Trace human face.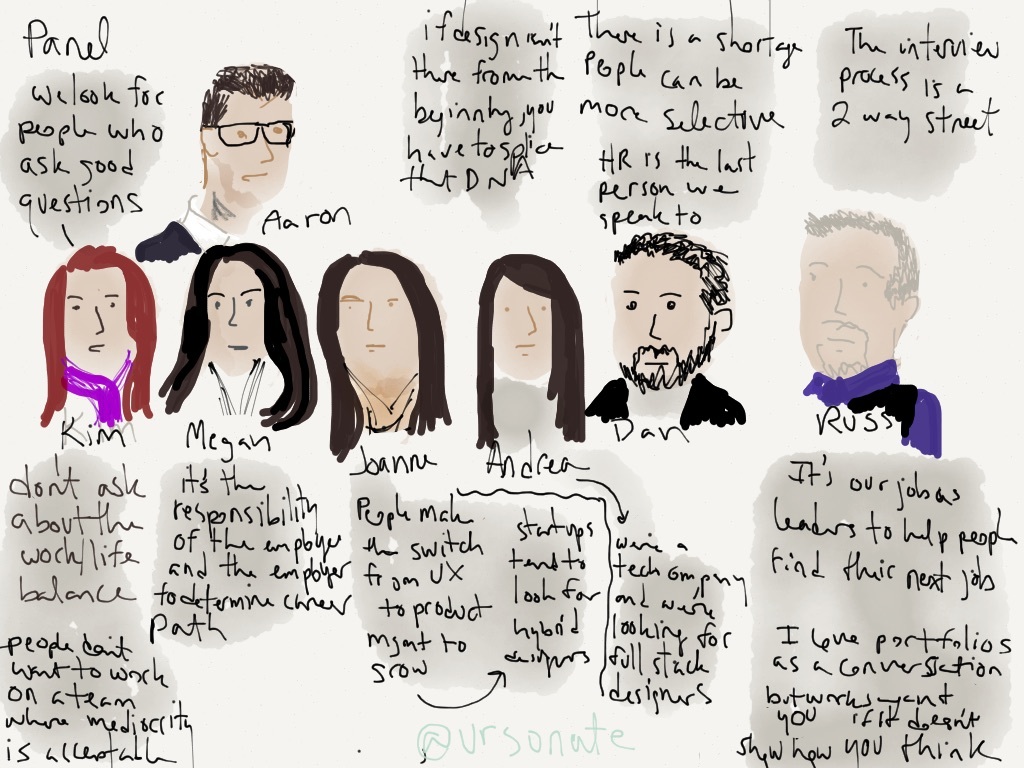
Traced to bbox(64, 270, 126, 372).
